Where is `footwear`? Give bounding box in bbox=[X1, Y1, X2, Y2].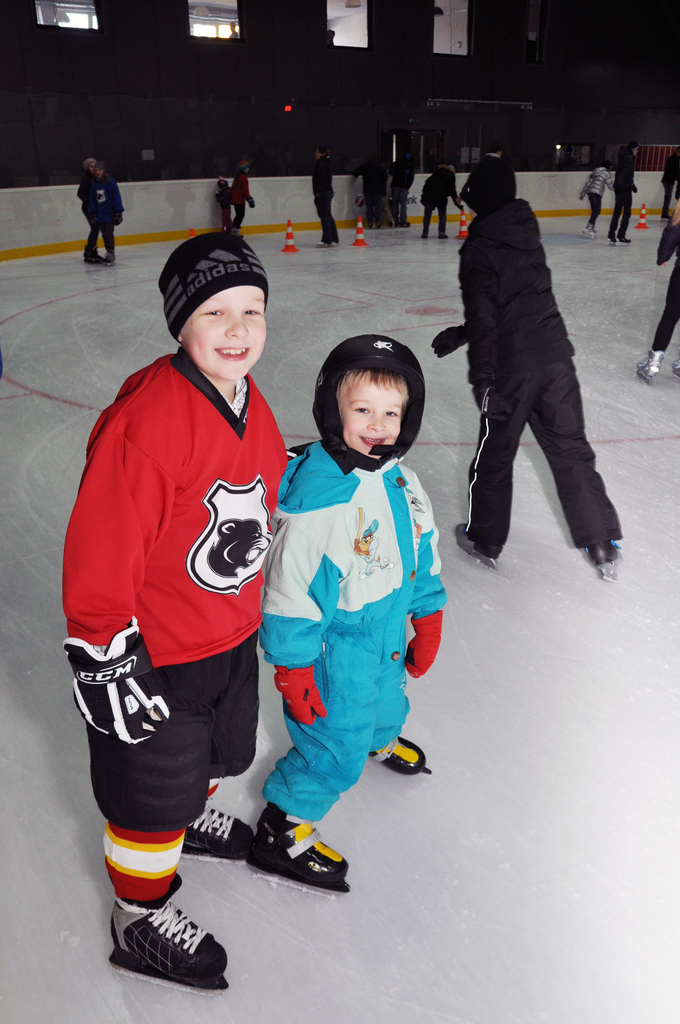
bbox=[583, 541, 623, 583].
